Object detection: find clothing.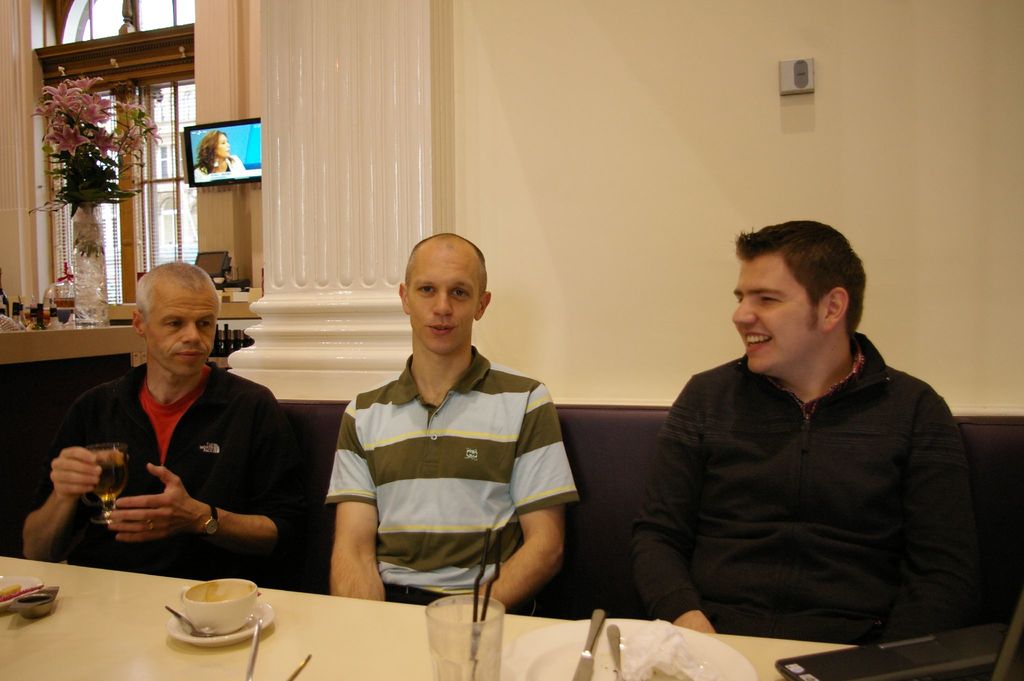
634/279/979/662.
